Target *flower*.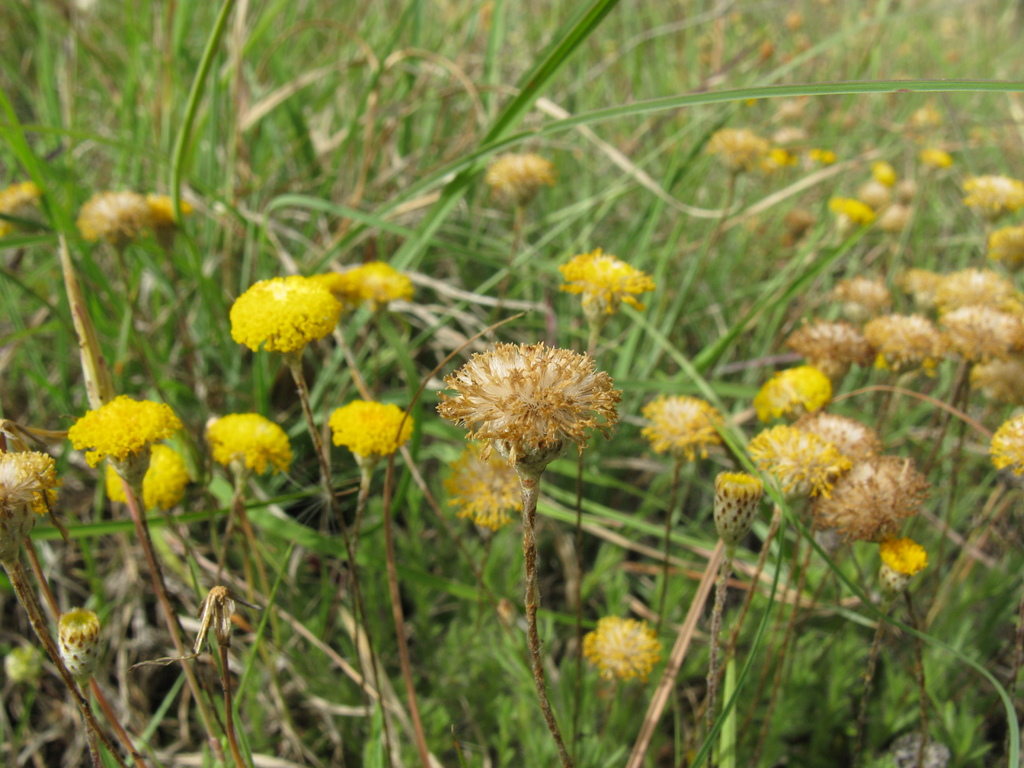
Target region: {"x1": 990, "y1": 404, "x2": 1023, "y2": 474}.
